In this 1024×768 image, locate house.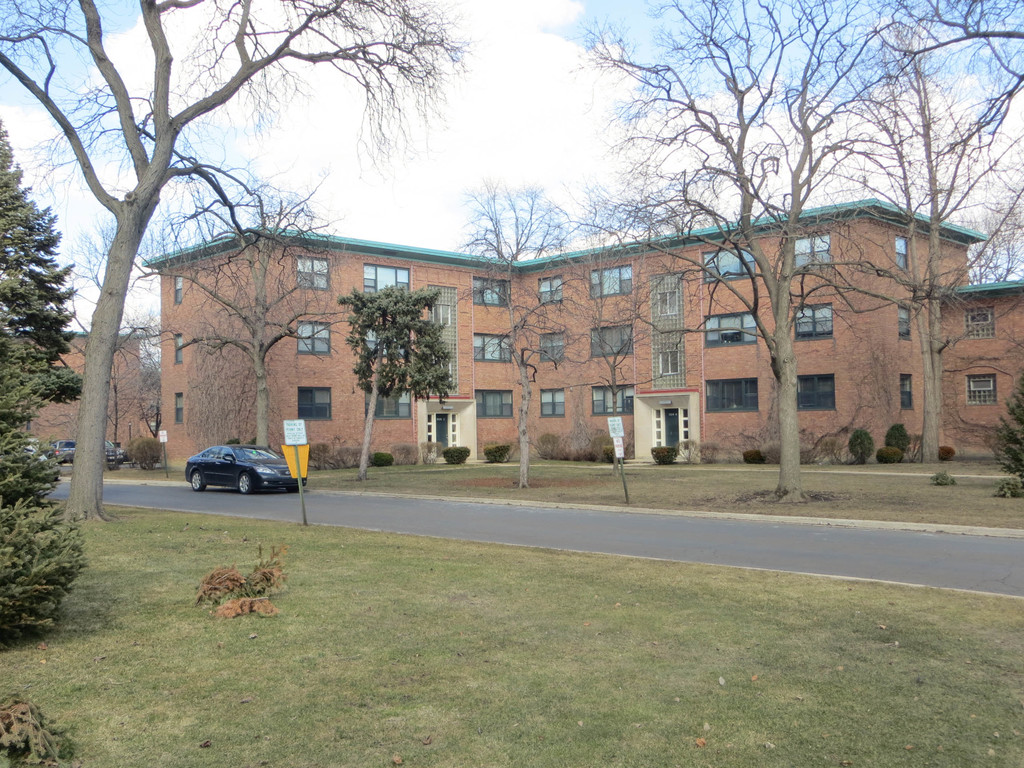
Bounding box: l=717, t=213, r=1006, b=462.
